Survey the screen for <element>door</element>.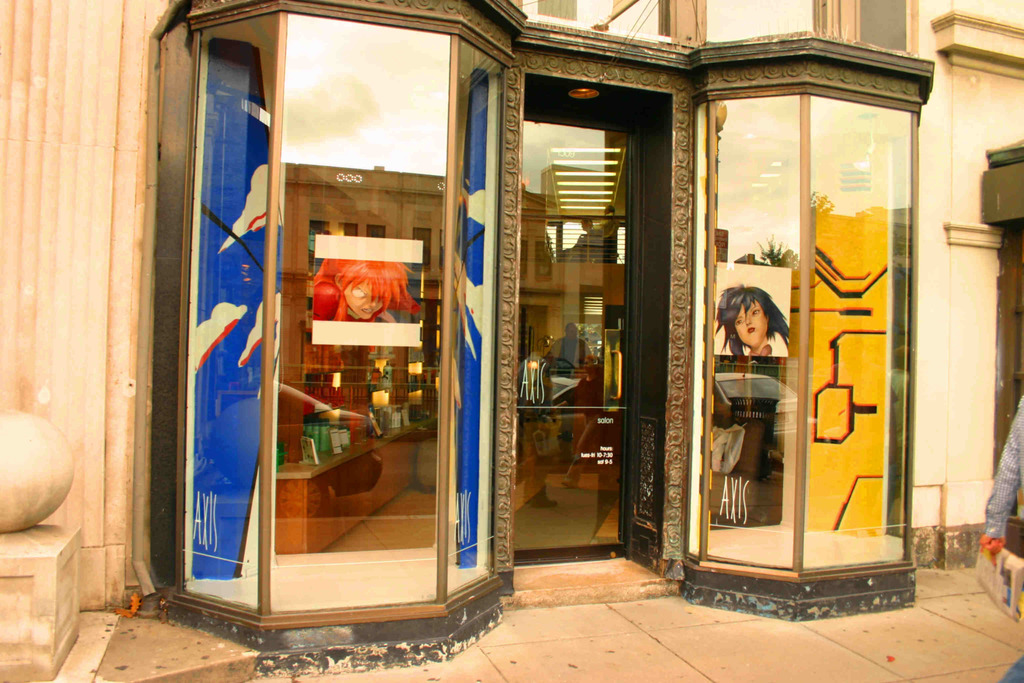
Survey found: (left=511, top=119, right=633, bottom=566).
